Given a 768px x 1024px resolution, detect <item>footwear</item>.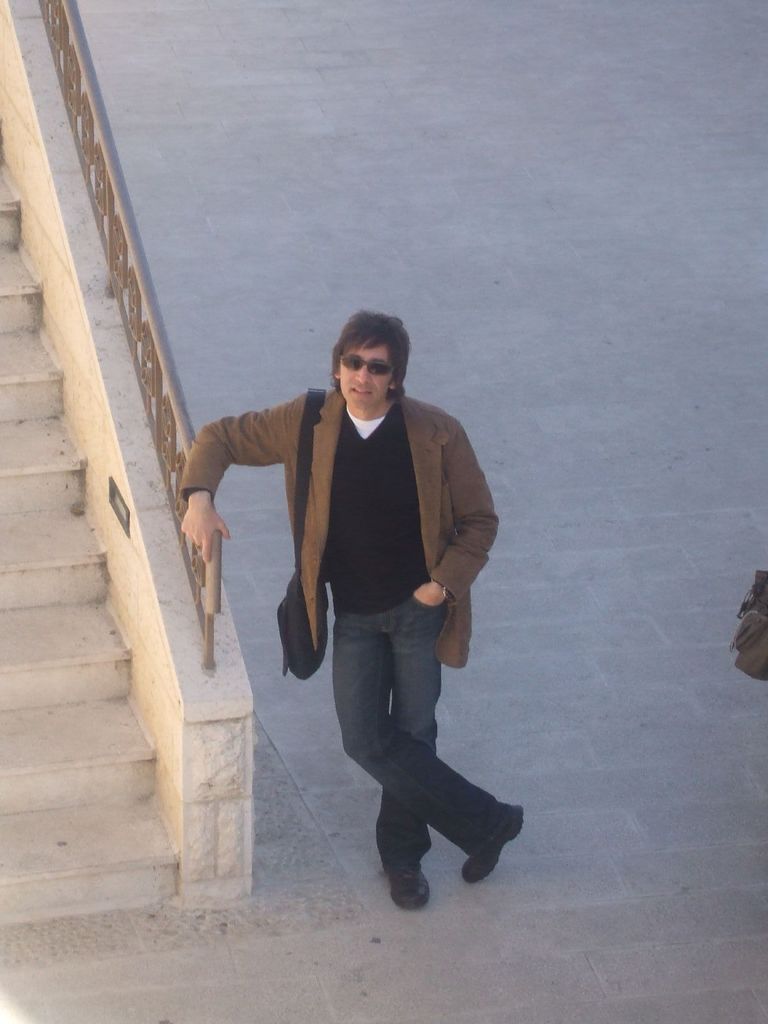
bbox=[458, 806, 528, 886].
